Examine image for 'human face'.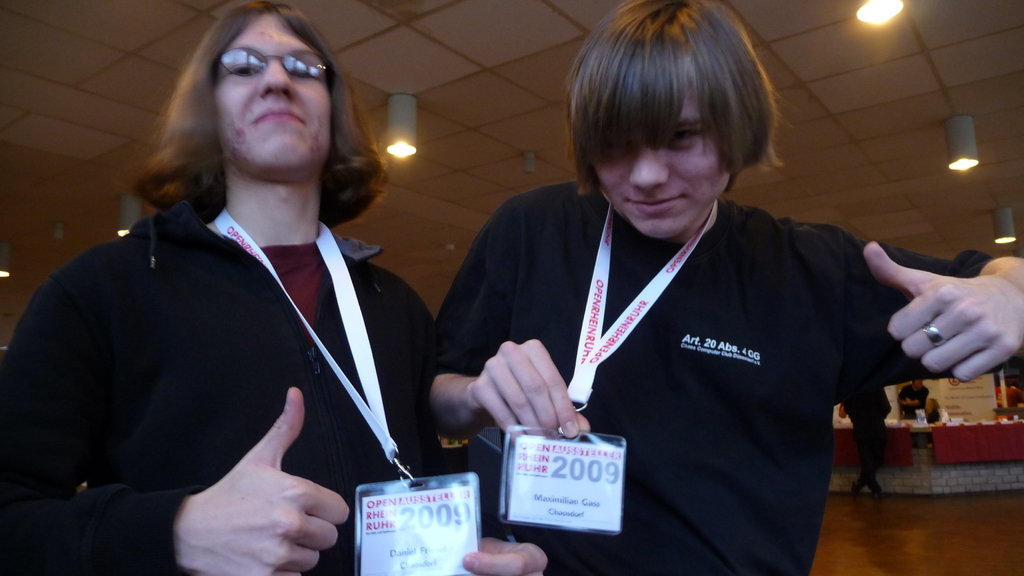
Examination result: <box>212,10,334,179</box>.
